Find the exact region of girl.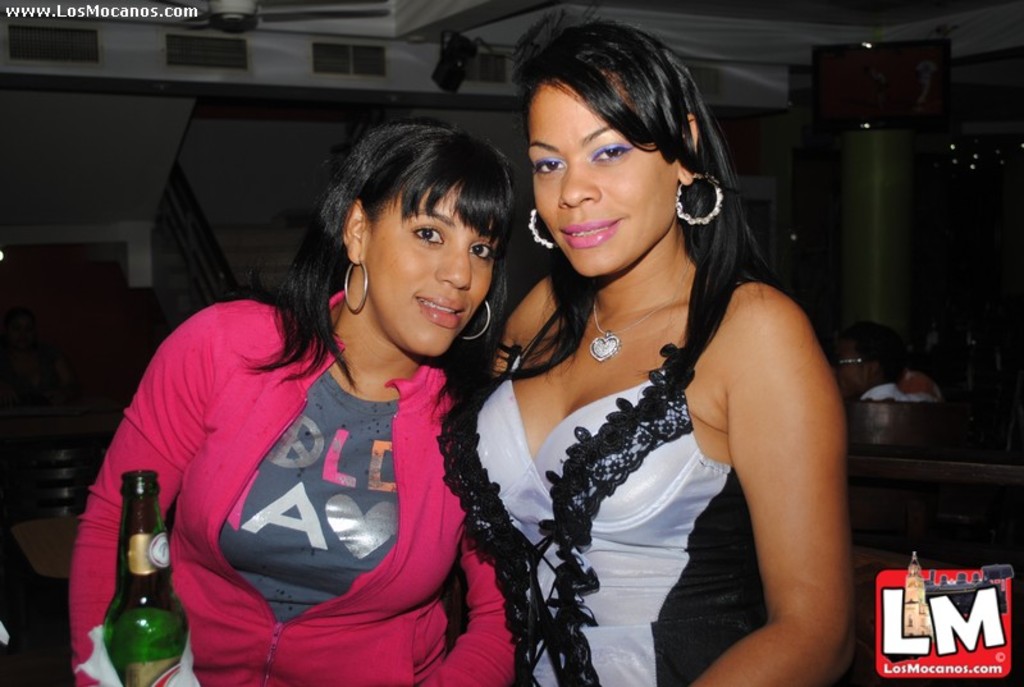
Exact region: [left=458, top=17, right=865, bottom=686].
